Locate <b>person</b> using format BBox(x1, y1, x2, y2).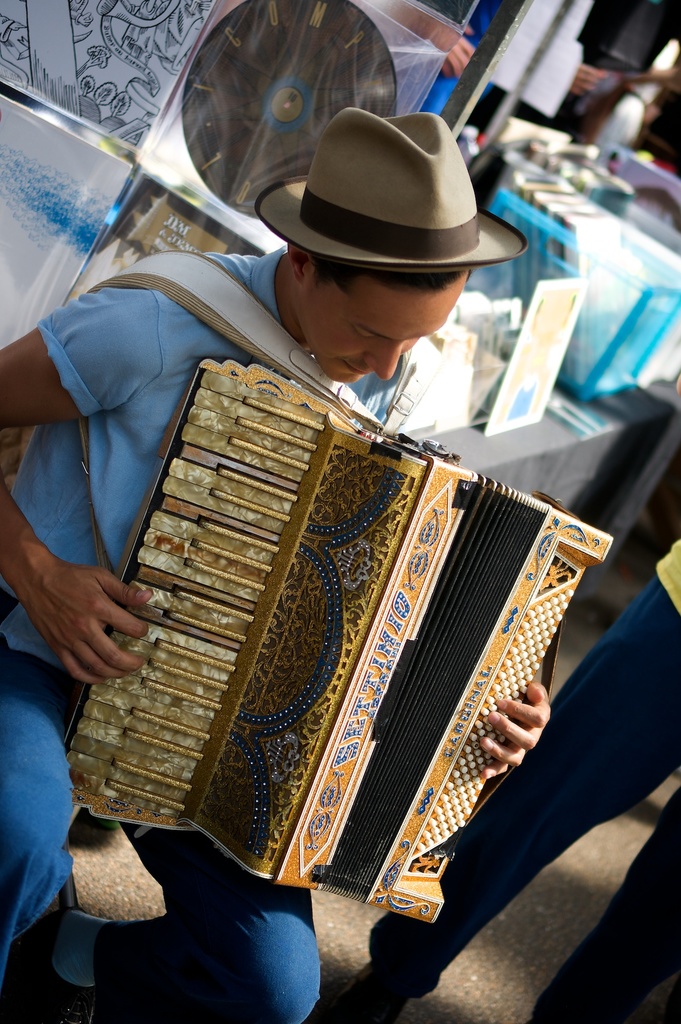
BBox(91, 141, 623, 981).
